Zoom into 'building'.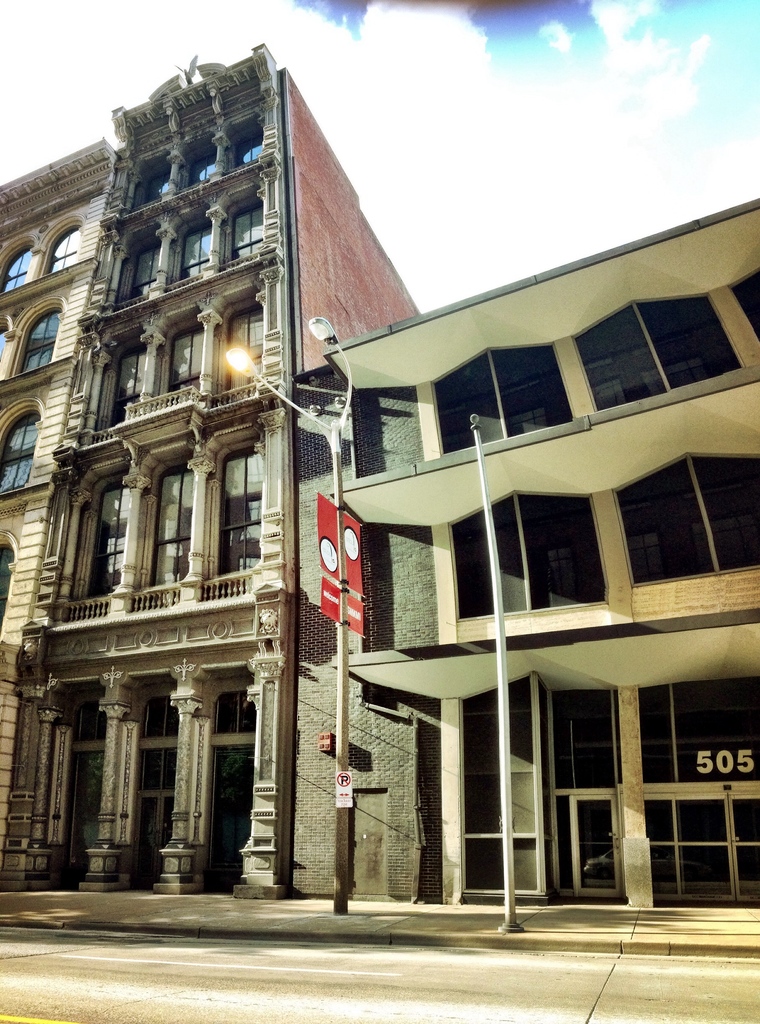
Zoom target: (287, 197, 757, 915).
